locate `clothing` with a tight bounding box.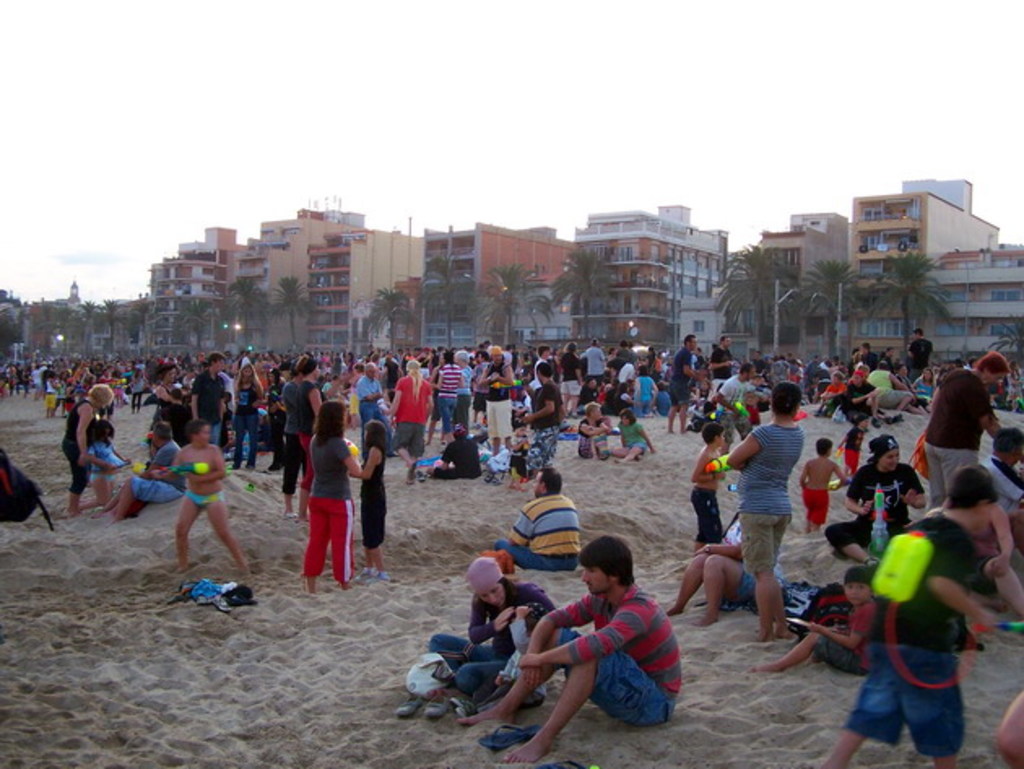
pyautogui.locateOnScreen(353, 372, 392, 423).
